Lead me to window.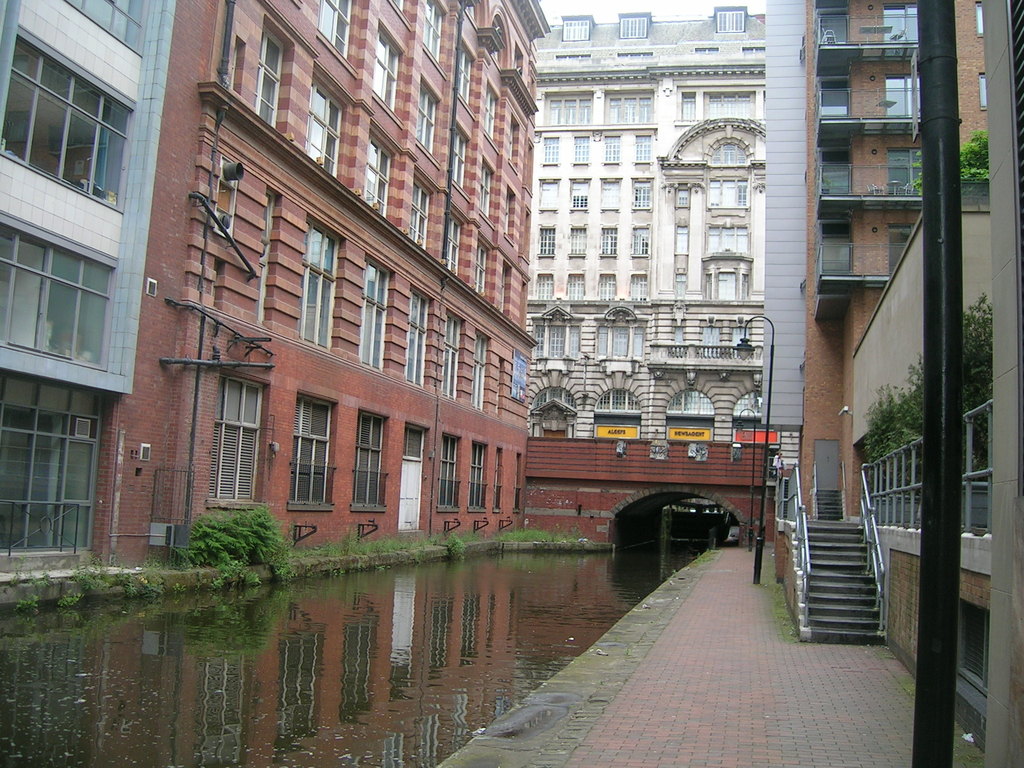
Lead to crop(561, 13, 591, 40).
